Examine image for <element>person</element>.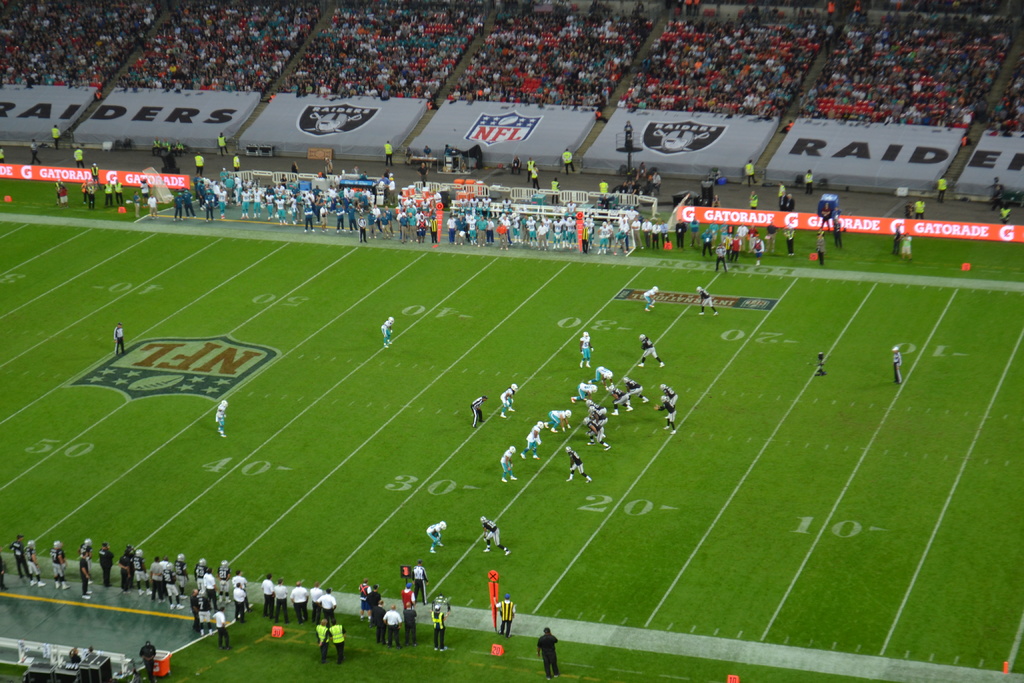
Examination result: l=748, t=192, r=757, b=210.
